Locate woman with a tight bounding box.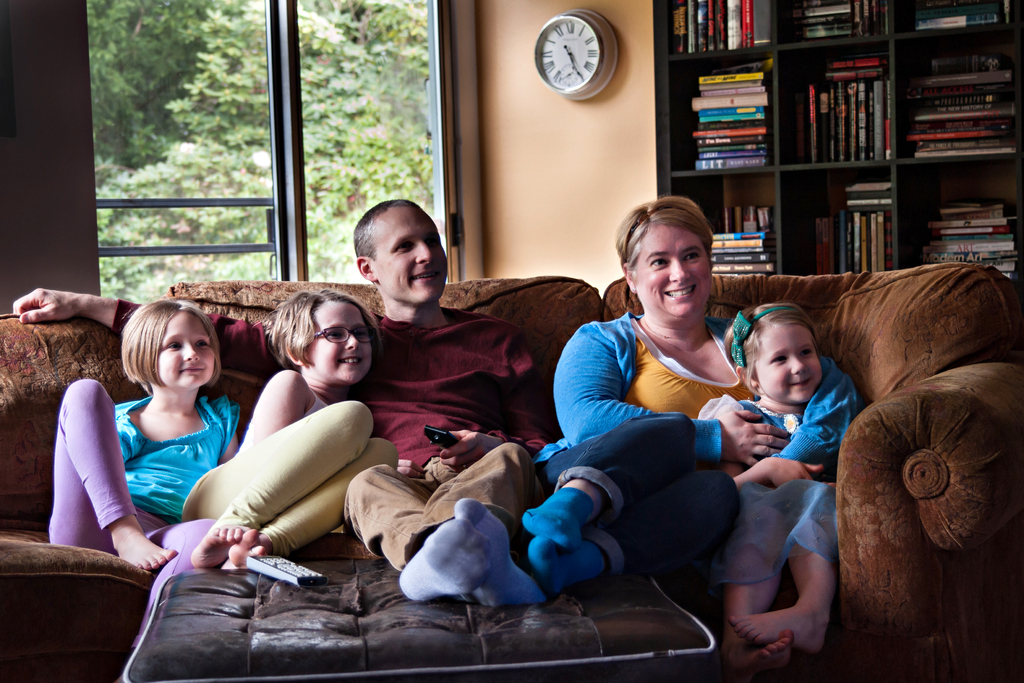
x1=554 y1=192 x2=781 y2=652.
